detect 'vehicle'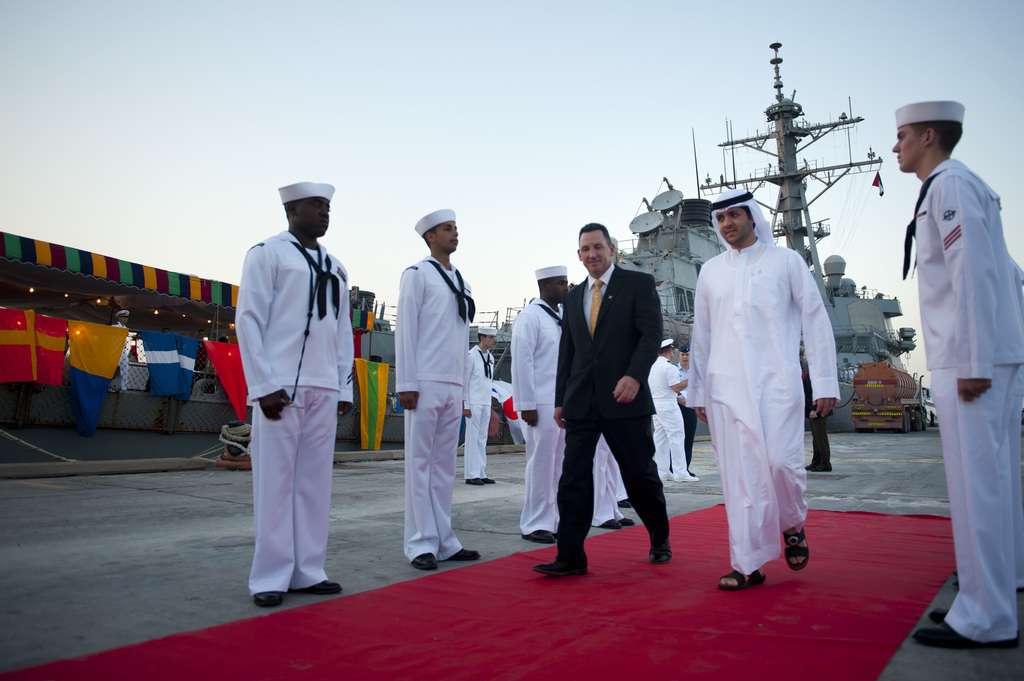
849 357 925 429
